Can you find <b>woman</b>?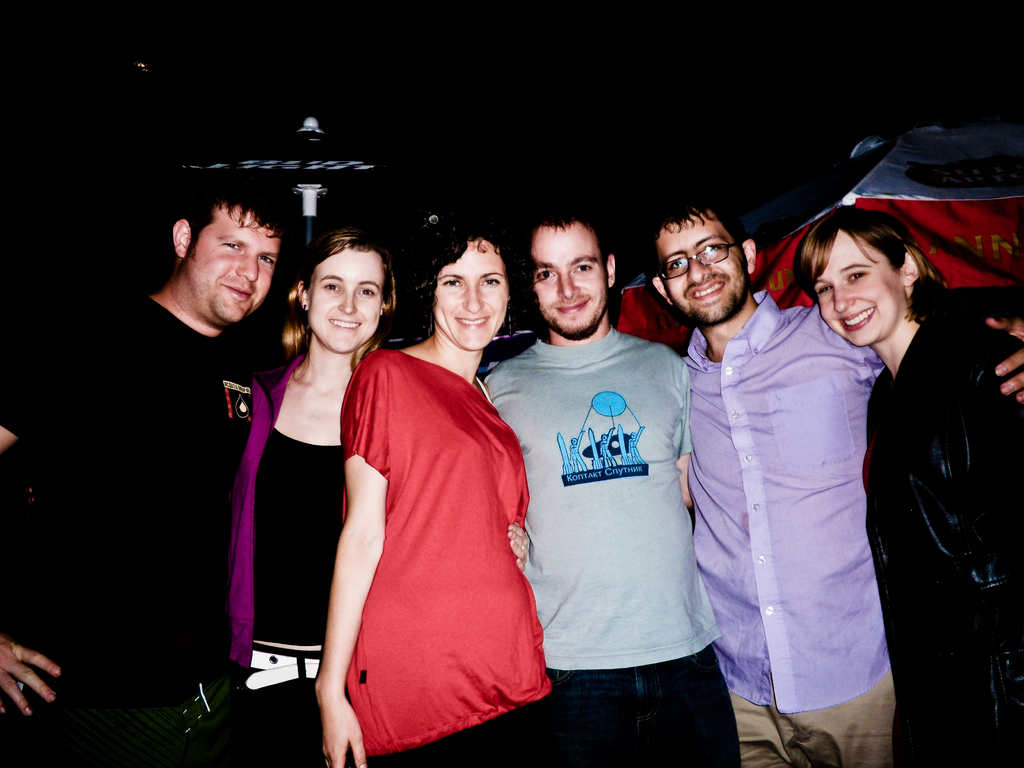
Yes, bounding box: (794,208,1023,767).
